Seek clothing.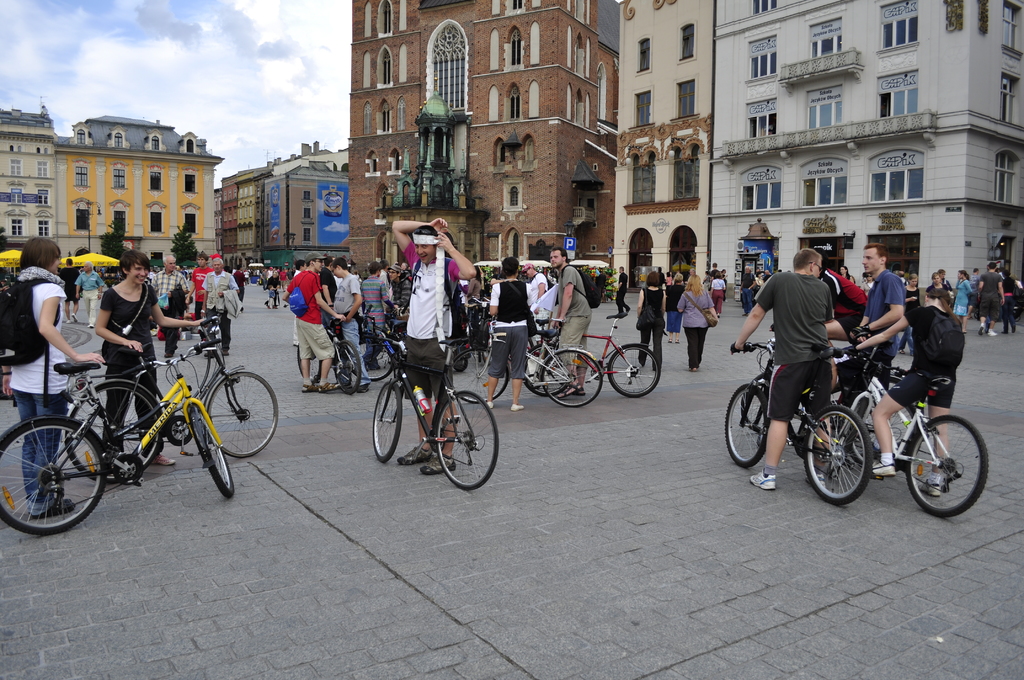
select_region(862, 269, 906, 387).
